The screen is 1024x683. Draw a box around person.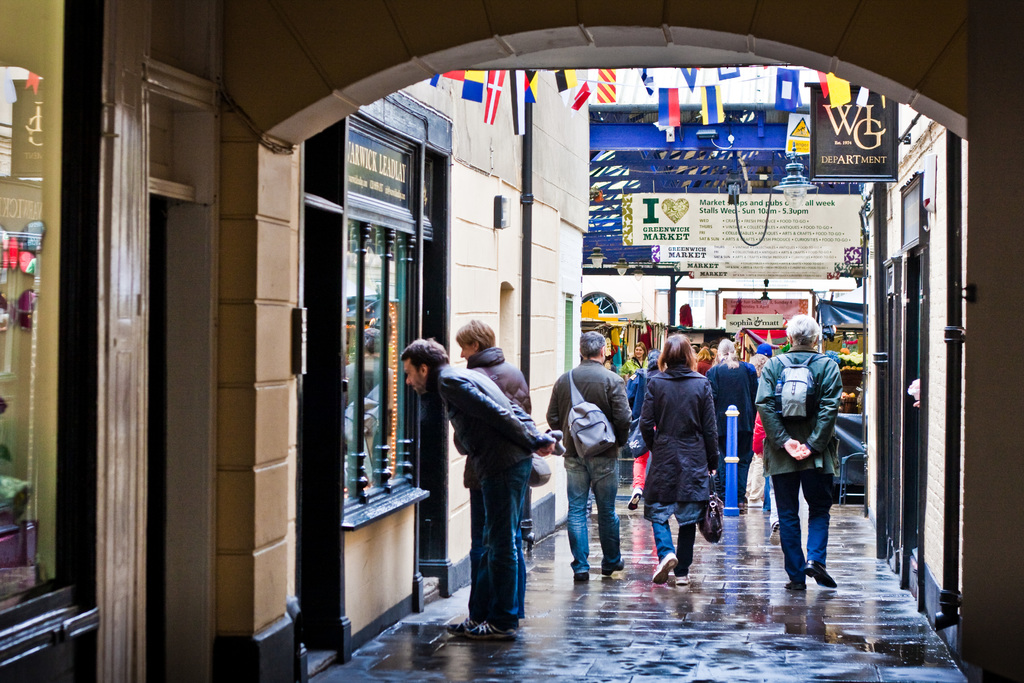
545 331 640 584.
